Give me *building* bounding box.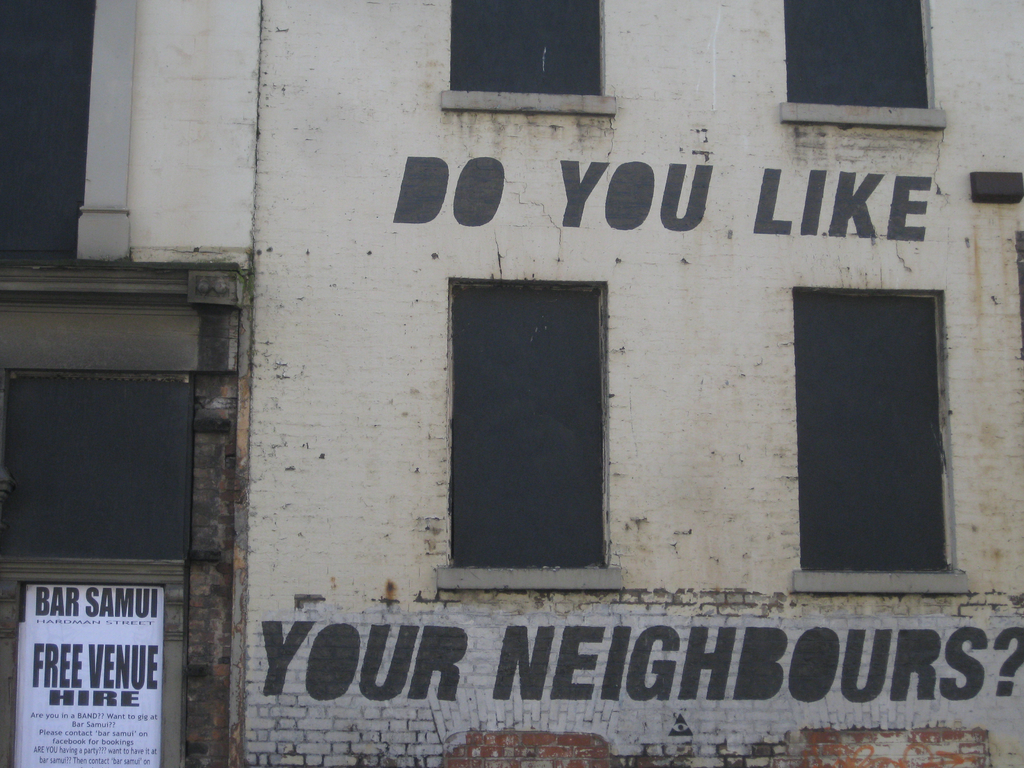
l=0, t=1, r=1023, b=767.
